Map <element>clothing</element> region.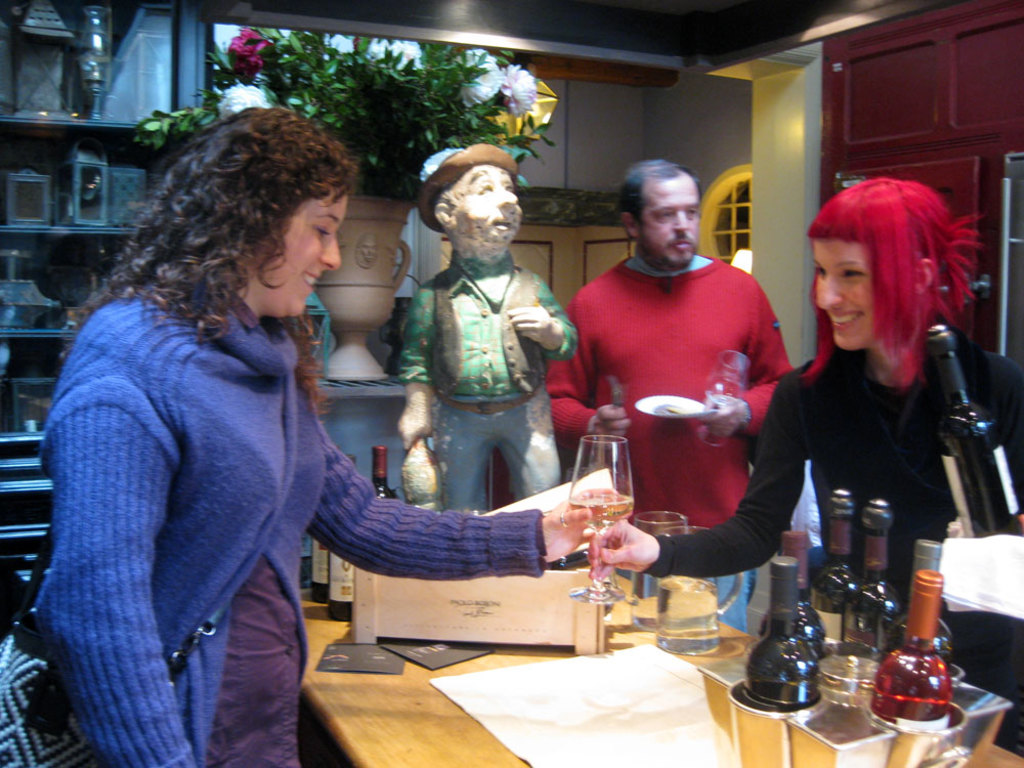
Mapped to (x1=543, y1=251, x2=797, y2=640).
